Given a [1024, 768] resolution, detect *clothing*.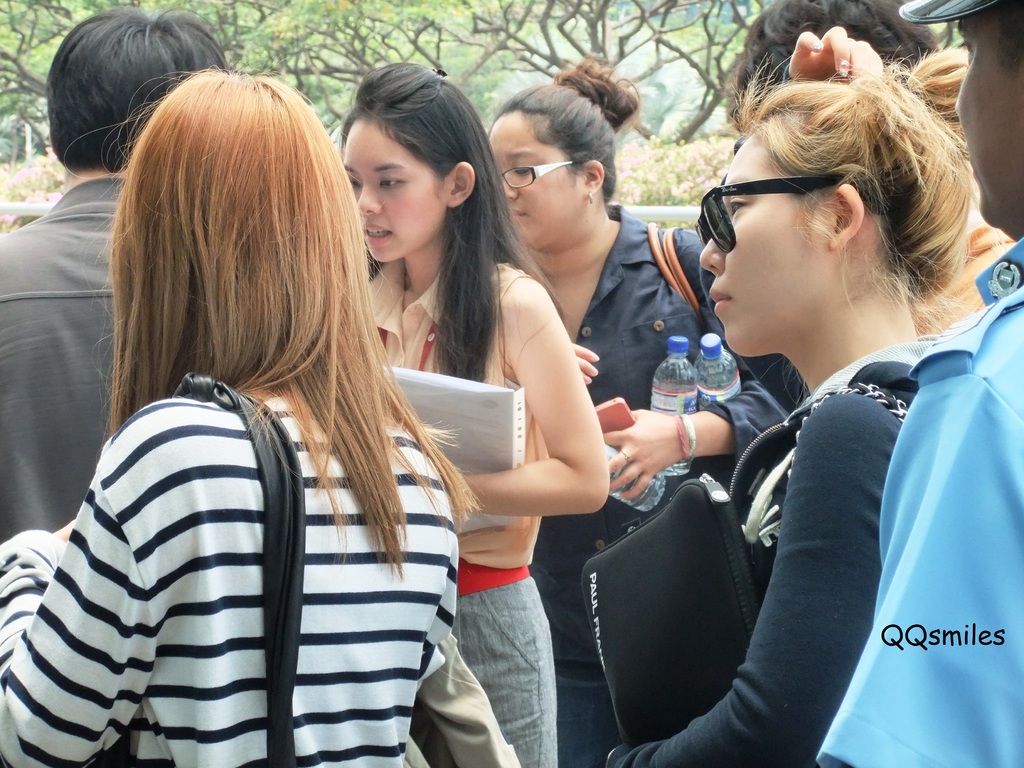
0 396 460 767.
